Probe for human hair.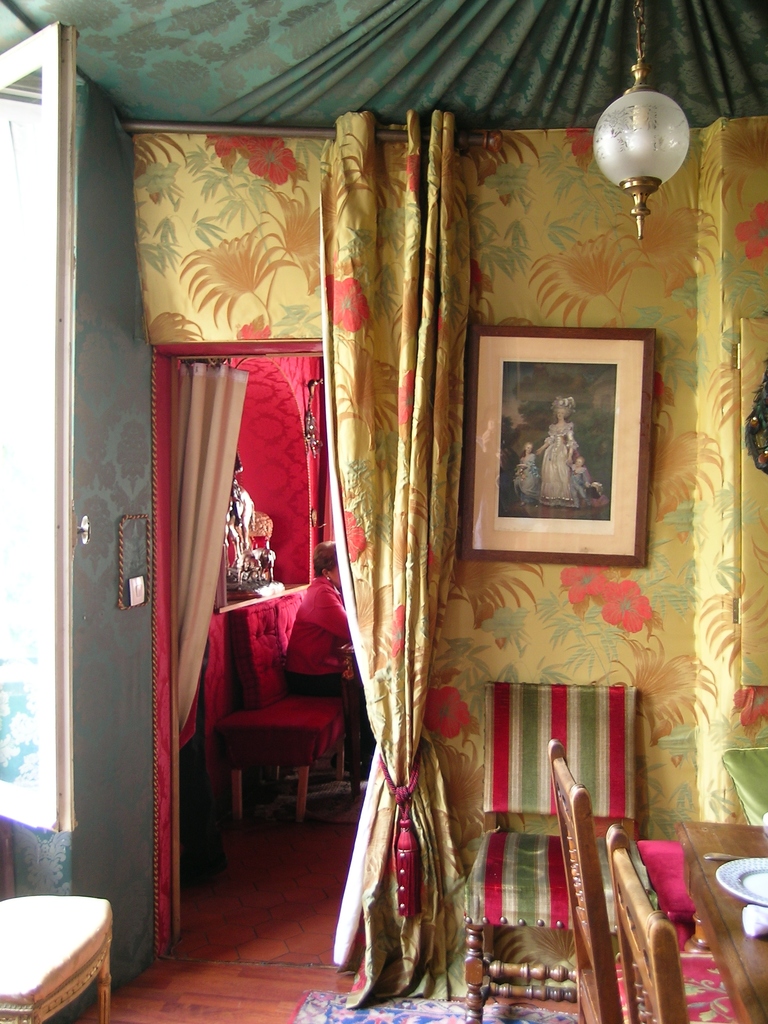
Probe result: l=310, t=536, r=338, b=576.
